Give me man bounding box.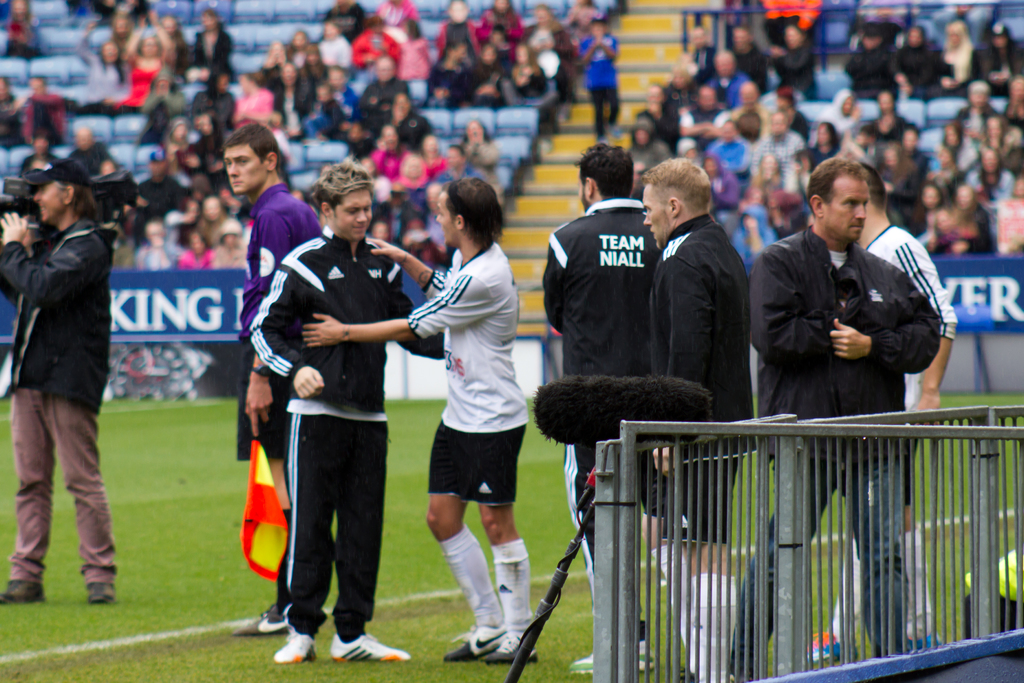
545 143 663 679.
